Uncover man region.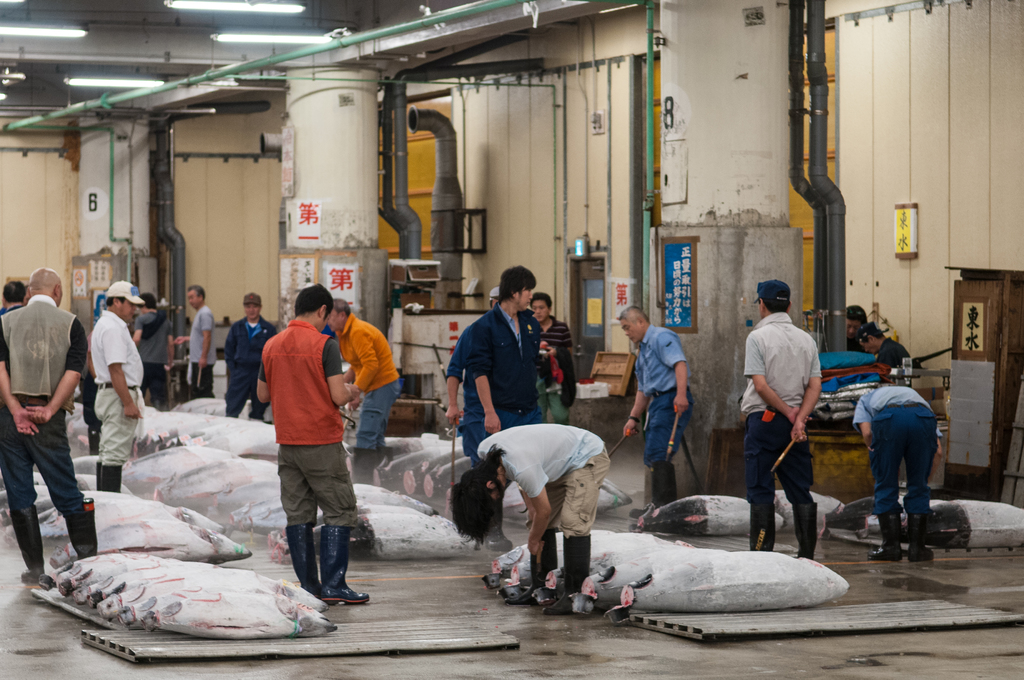
Uncovered: (252, 282, 367, 611).
